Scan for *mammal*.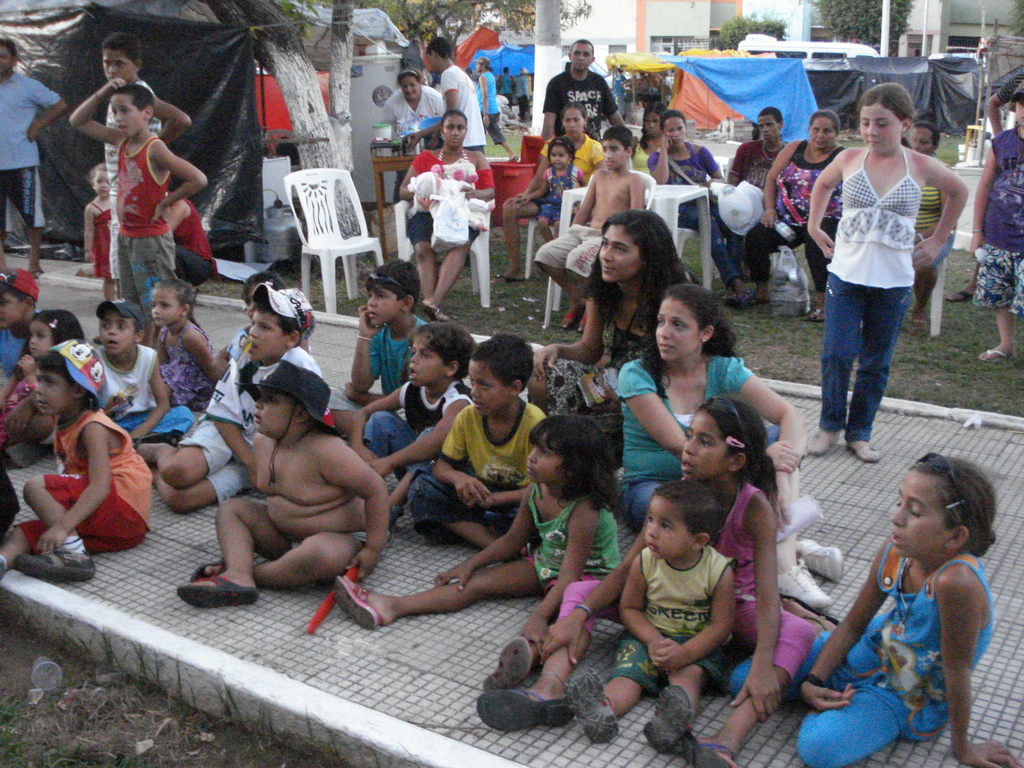
Scan result: region(517, 67, 534, 120).
